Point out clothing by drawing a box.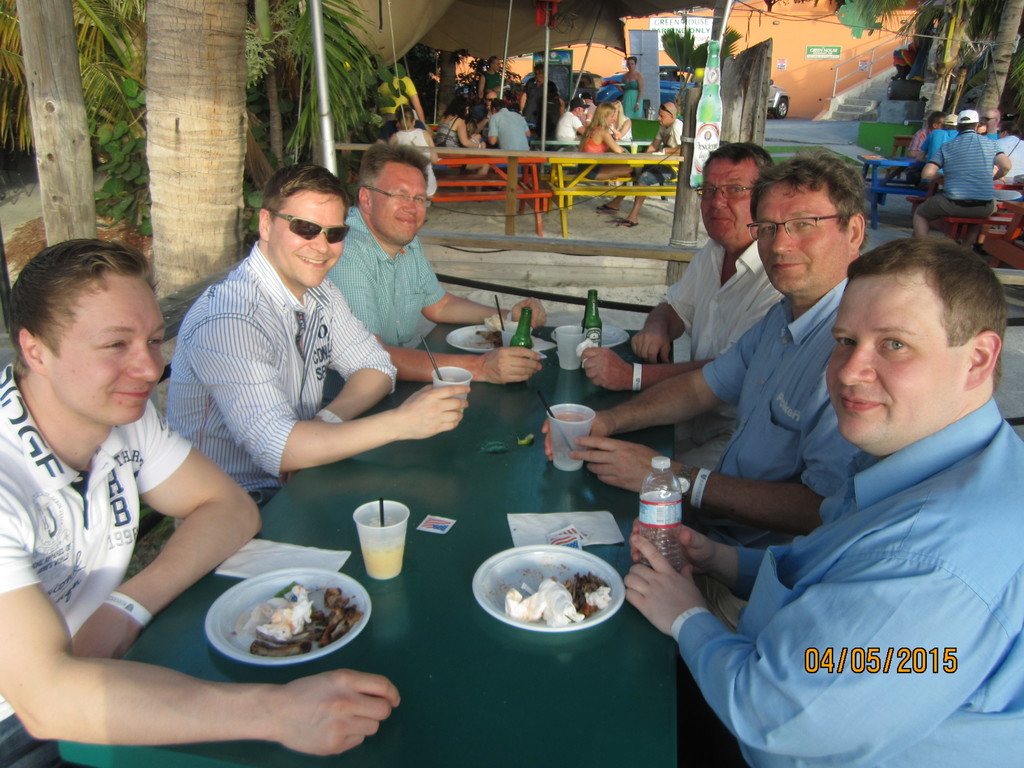
rect(0, 362, 191, 767).
